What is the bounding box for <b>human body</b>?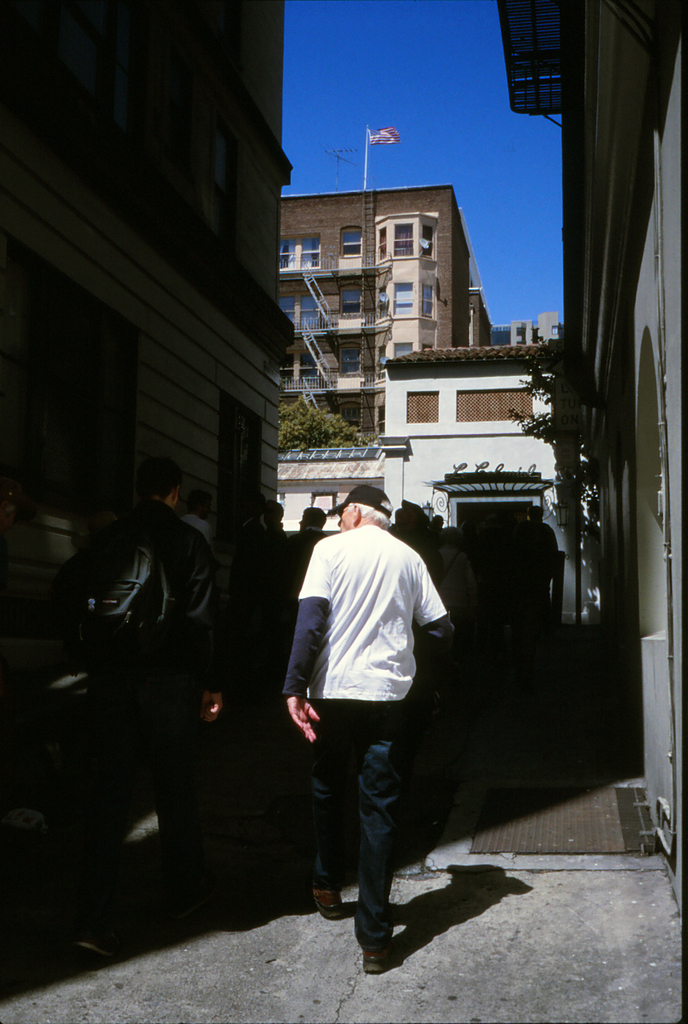
{"left": 284, "top": 465, "right": 472, "bottom": 965}.
